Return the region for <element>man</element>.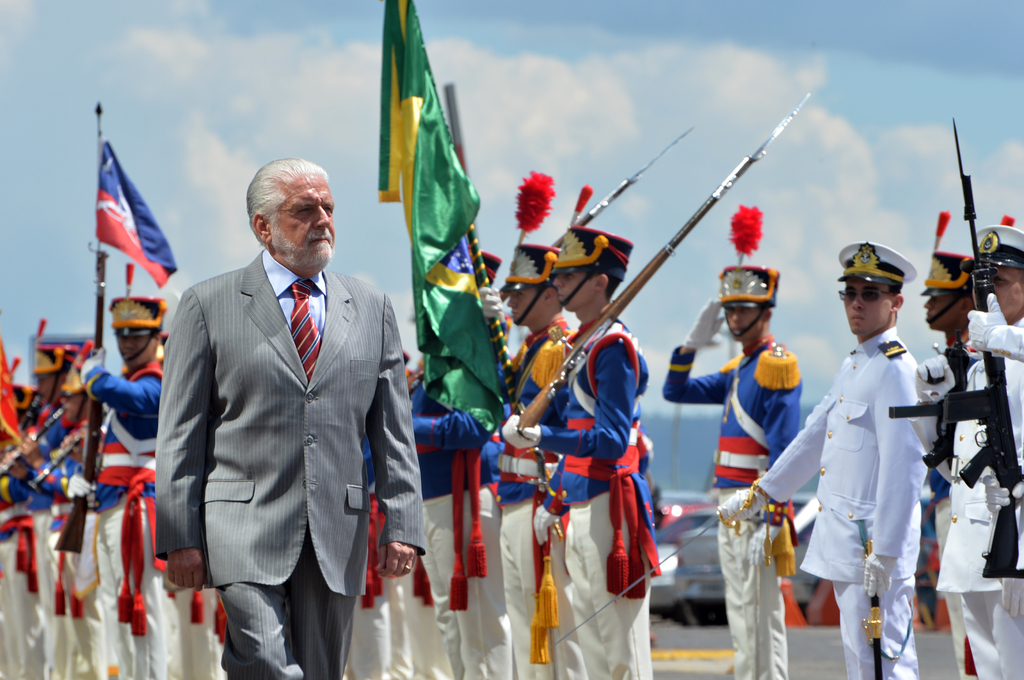
region(468, 244, 548, 679).
